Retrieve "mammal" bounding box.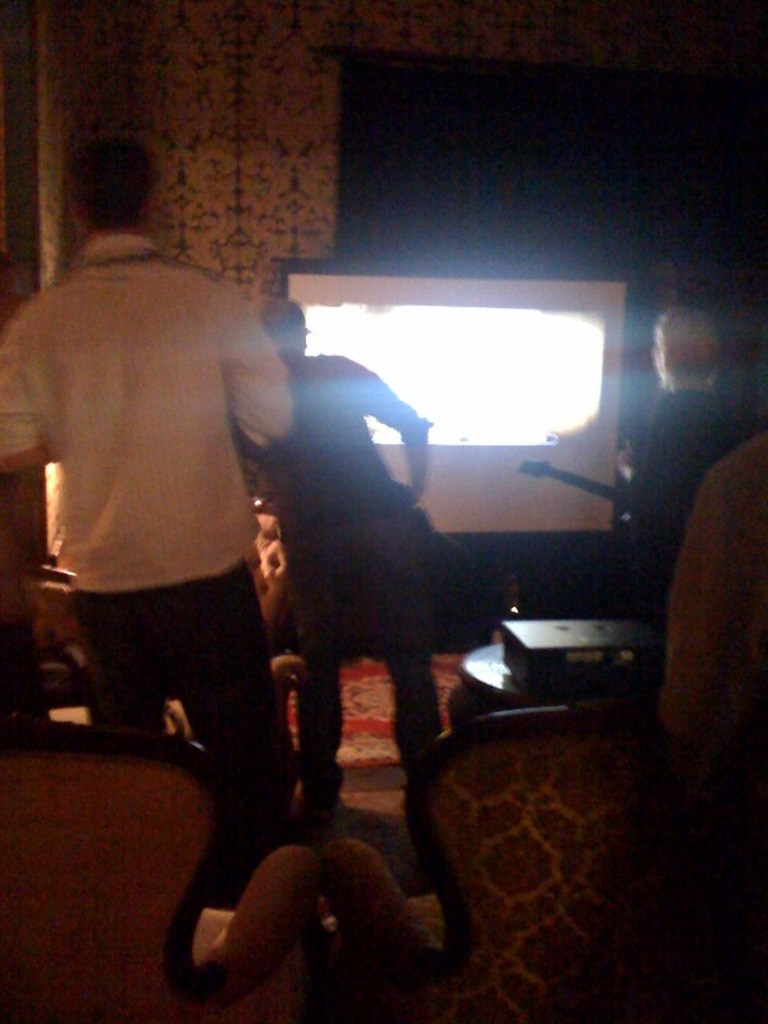
Bounding box: left=609, top=297, right=764, bottom=694.
